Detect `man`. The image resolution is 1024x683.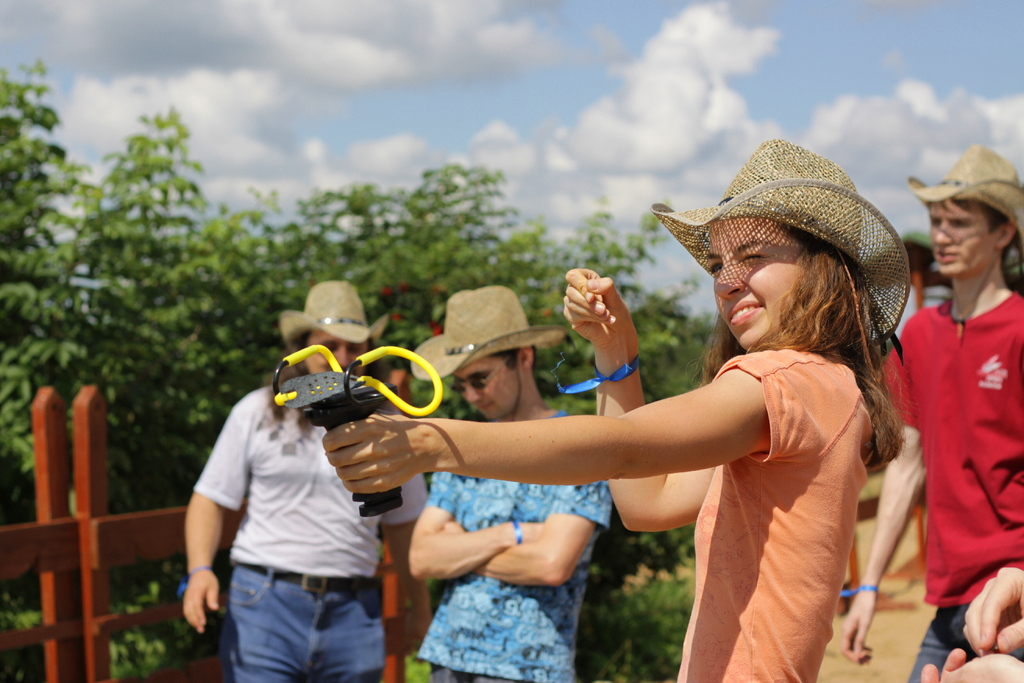
bbox=(181, 278, 424, 682).
